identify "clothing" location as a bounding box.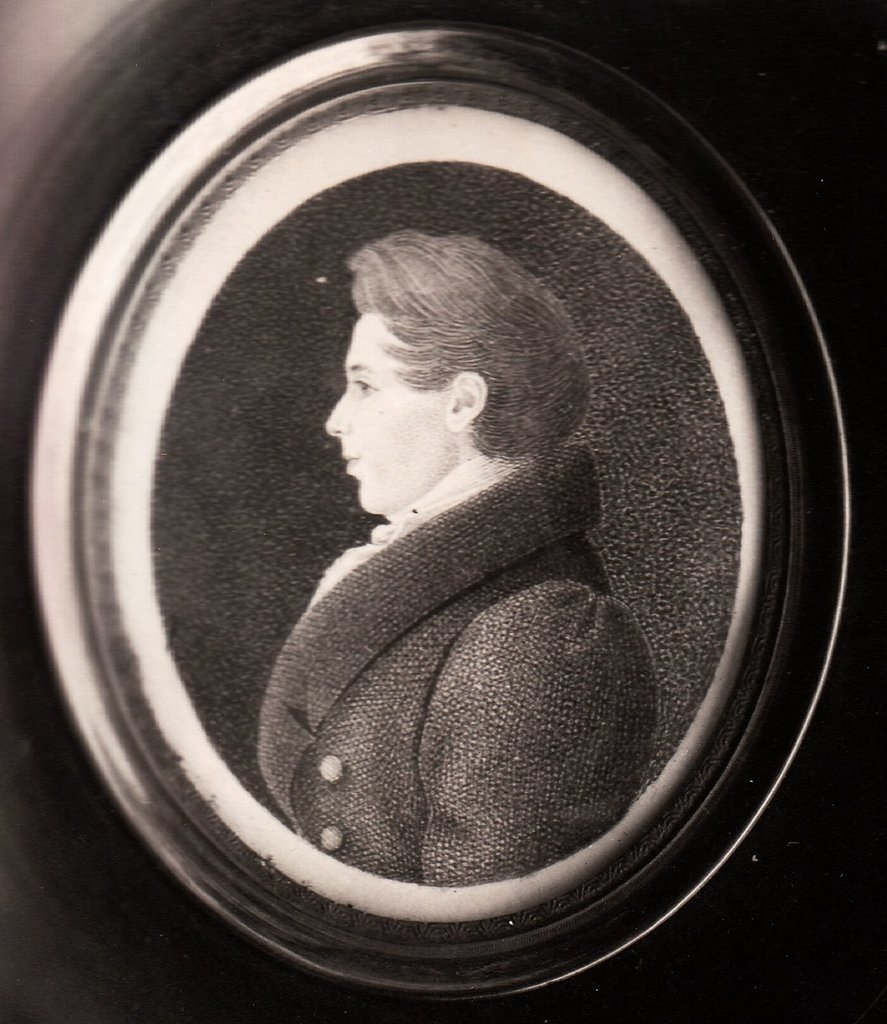
rect(237, 369, 702, 938).
